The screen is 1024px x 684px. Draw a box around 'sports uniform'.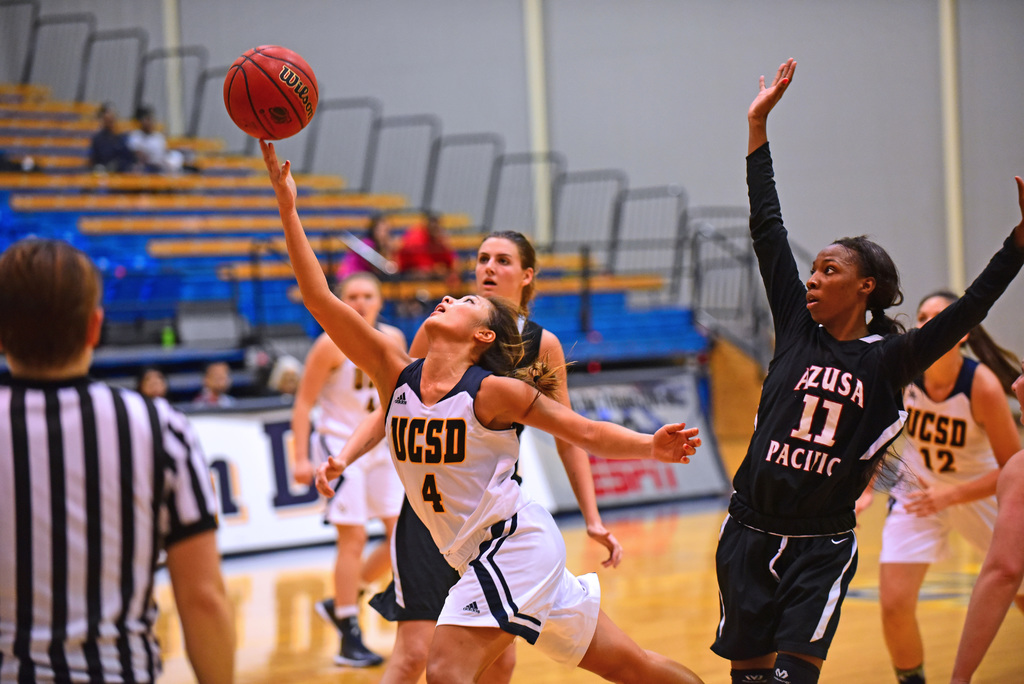
(885, 343, 1020, 573).
